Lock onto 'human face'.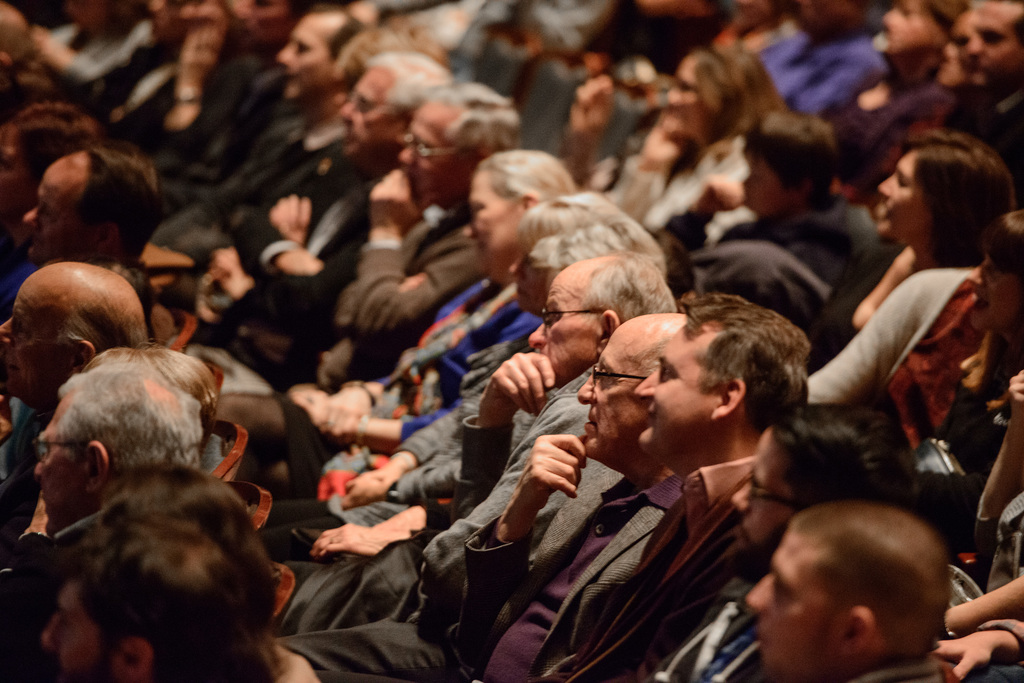
Locked: l=35, t=558, r=127, b=682.
